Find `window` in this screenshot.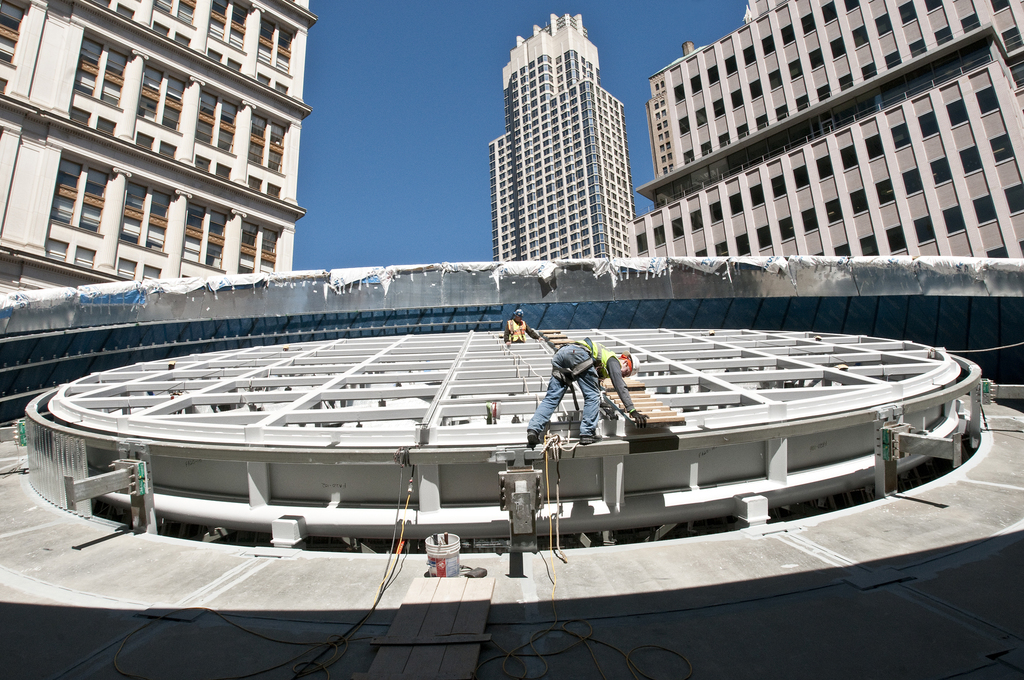
The bounding box for `window` is box=[670, 216, 686, 241].
